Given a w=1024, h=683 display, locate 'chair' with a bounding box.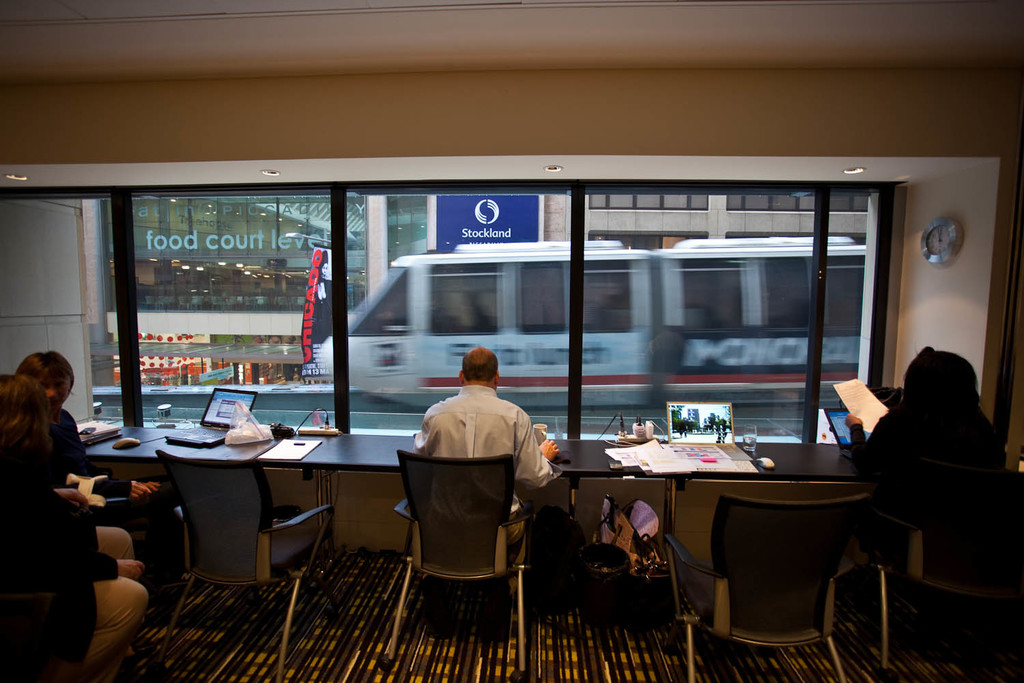
Located: (72, 494, 193, 608).
